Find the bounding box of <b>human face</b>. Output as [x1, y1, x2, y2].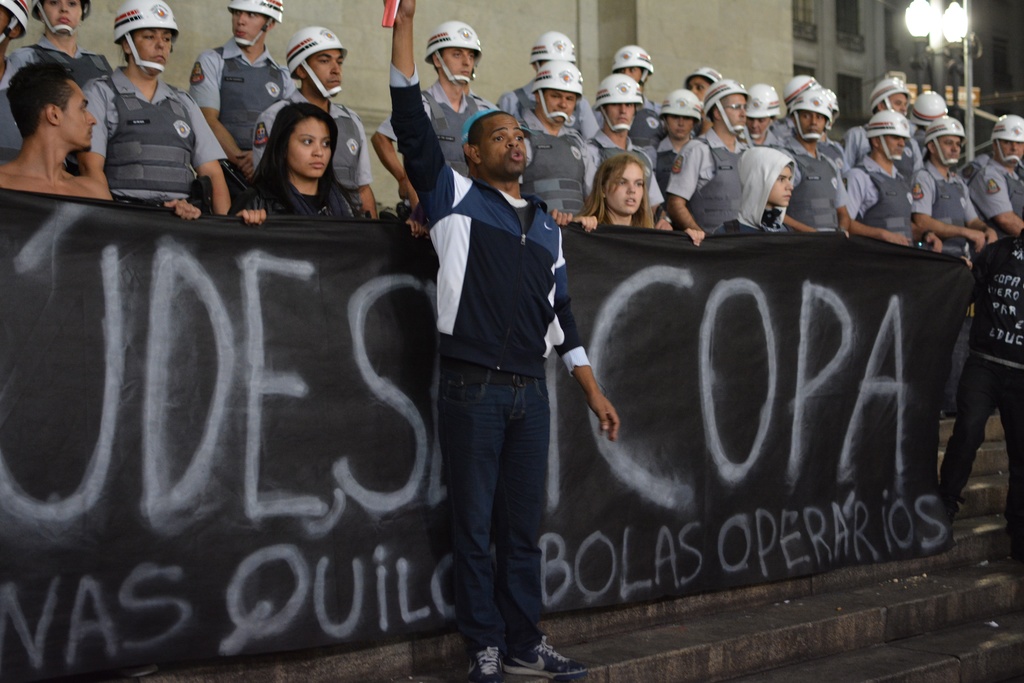
[714, 97, 748, 132].
